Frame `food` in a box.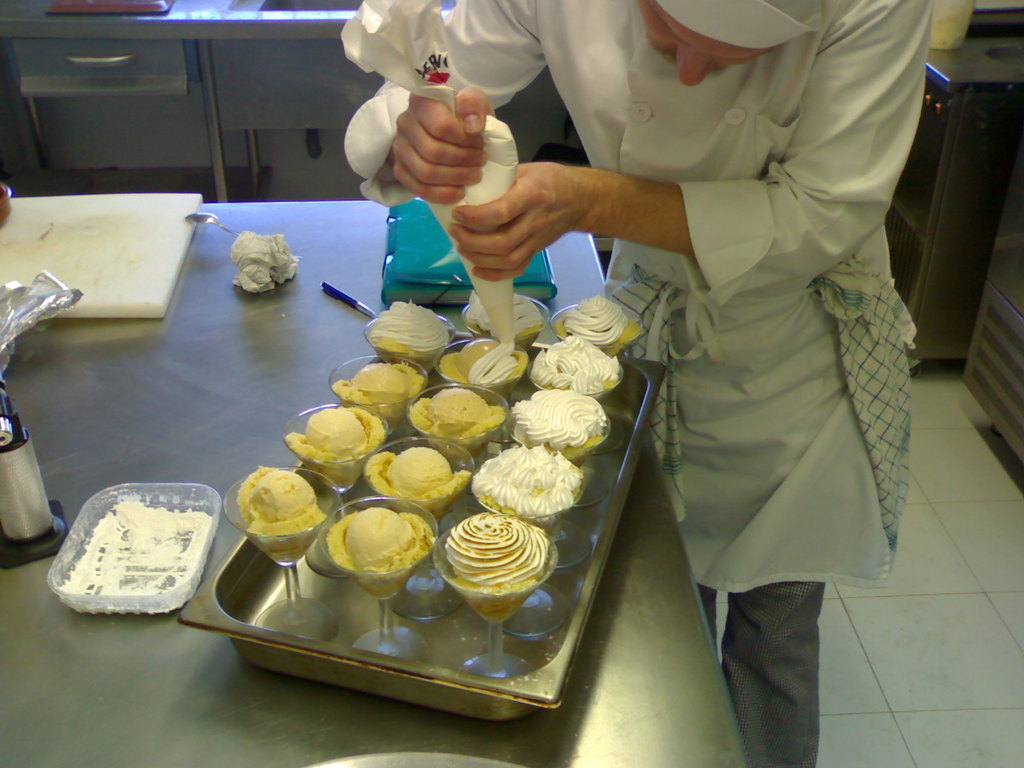
320,516,424,587.
